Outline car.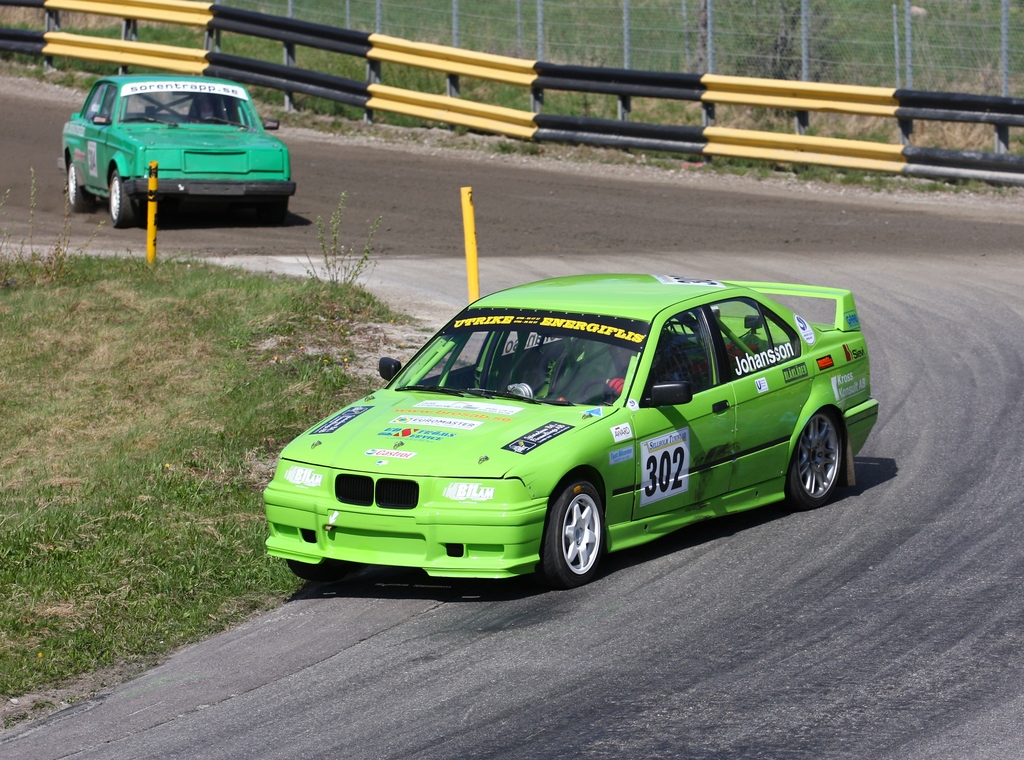
Outline: locate(58, 73, 294, 234).
